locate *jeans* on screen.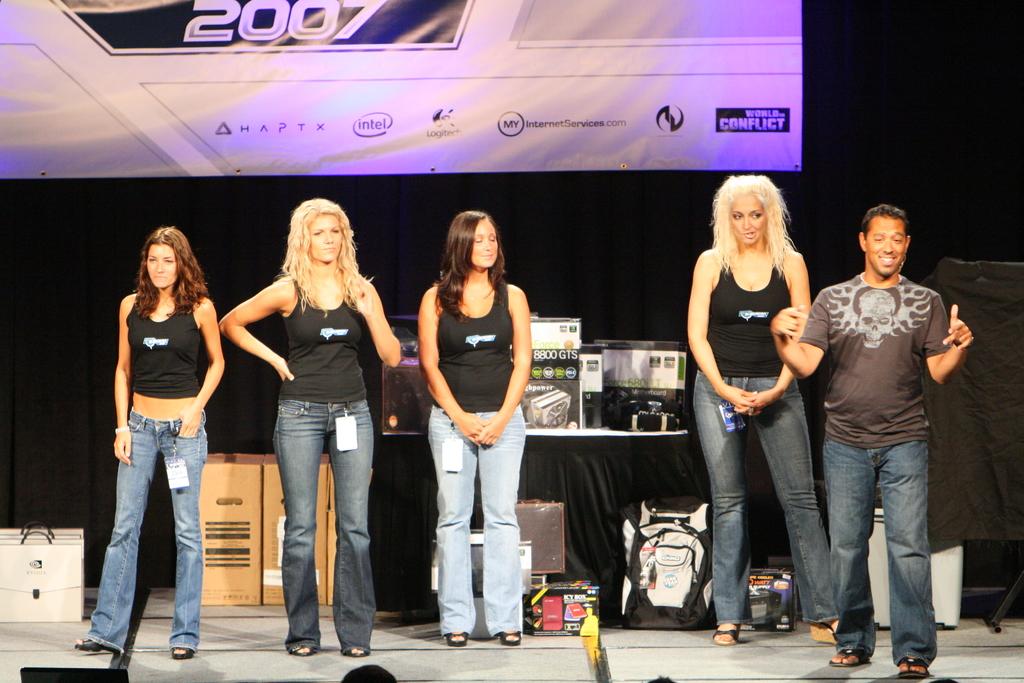
On screen at [left=688, top=369, right=836, bottom=628].
